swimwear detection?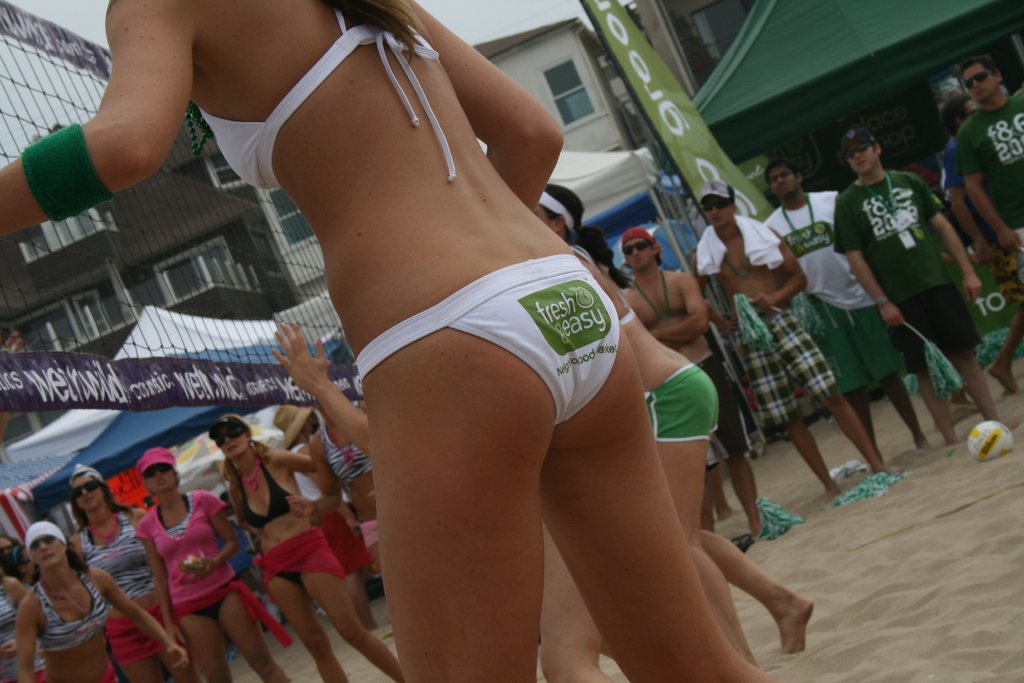
select_region(356, 256, 620, 422)
